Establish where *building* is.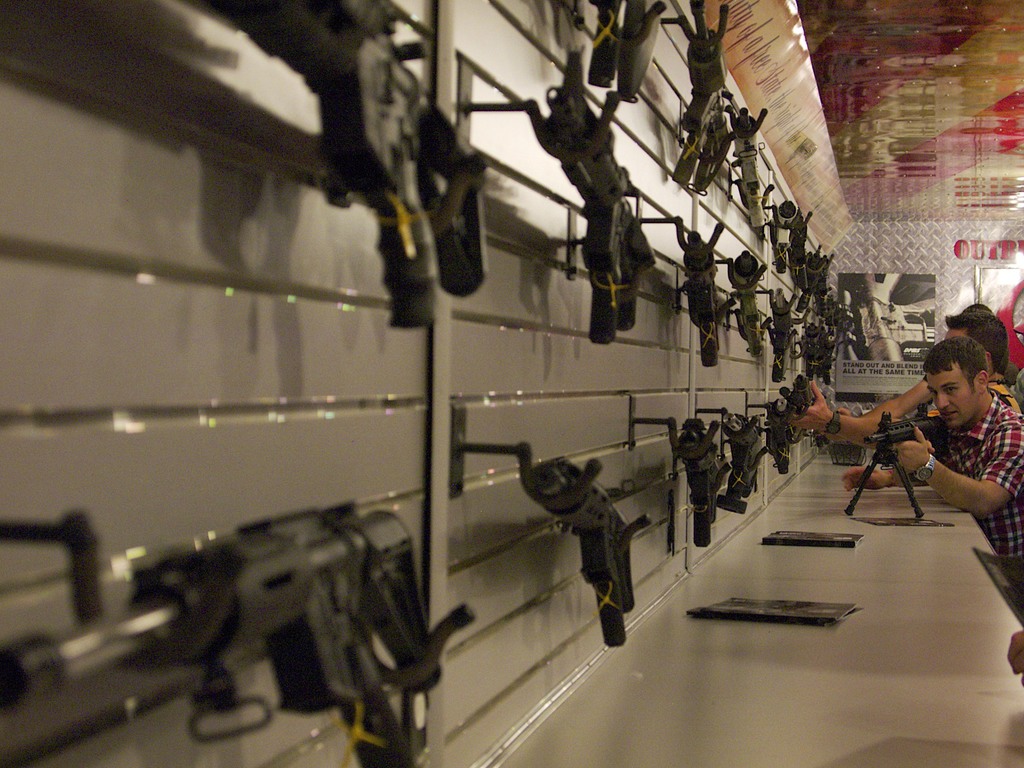
Established at pyautogui.locateOnScreen(0, 0, 1023, 767).
